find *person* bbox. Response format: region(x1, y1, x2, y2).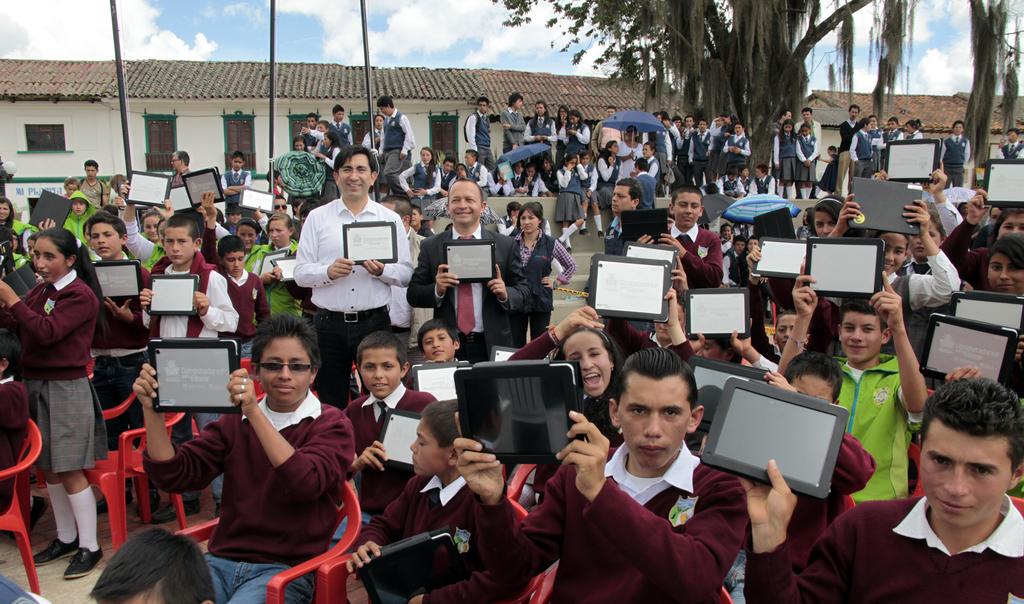
region(419, 305, 464, 363).
